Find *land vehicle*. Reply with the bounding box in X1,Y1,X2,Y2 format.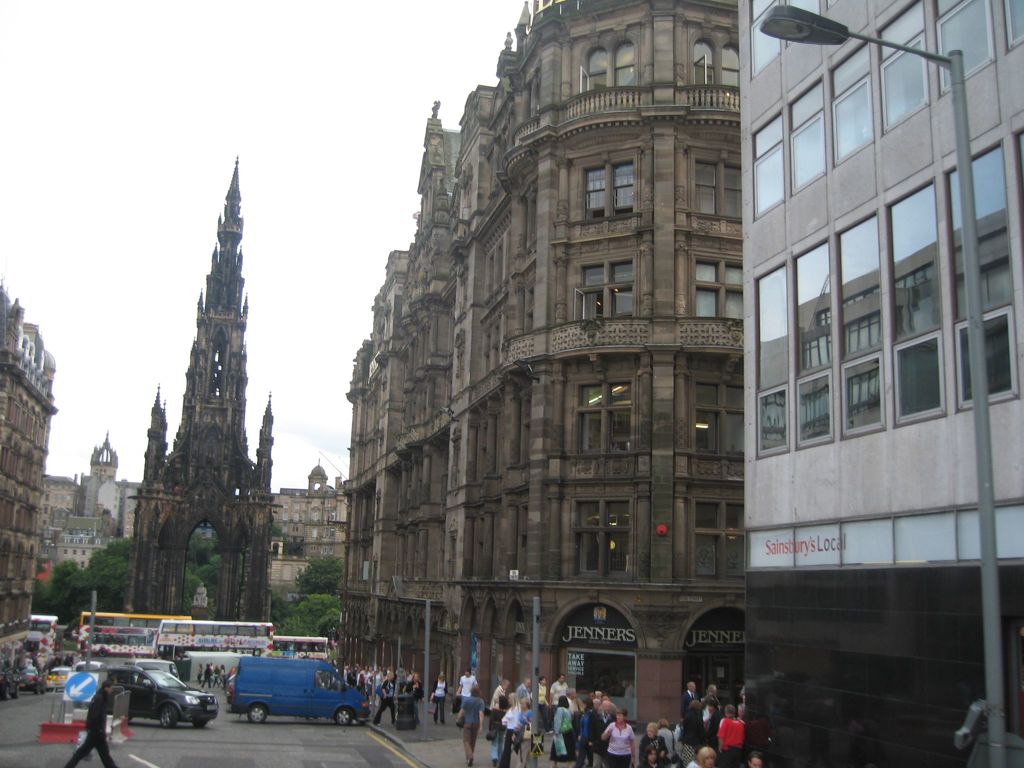
148,617,273,658.
